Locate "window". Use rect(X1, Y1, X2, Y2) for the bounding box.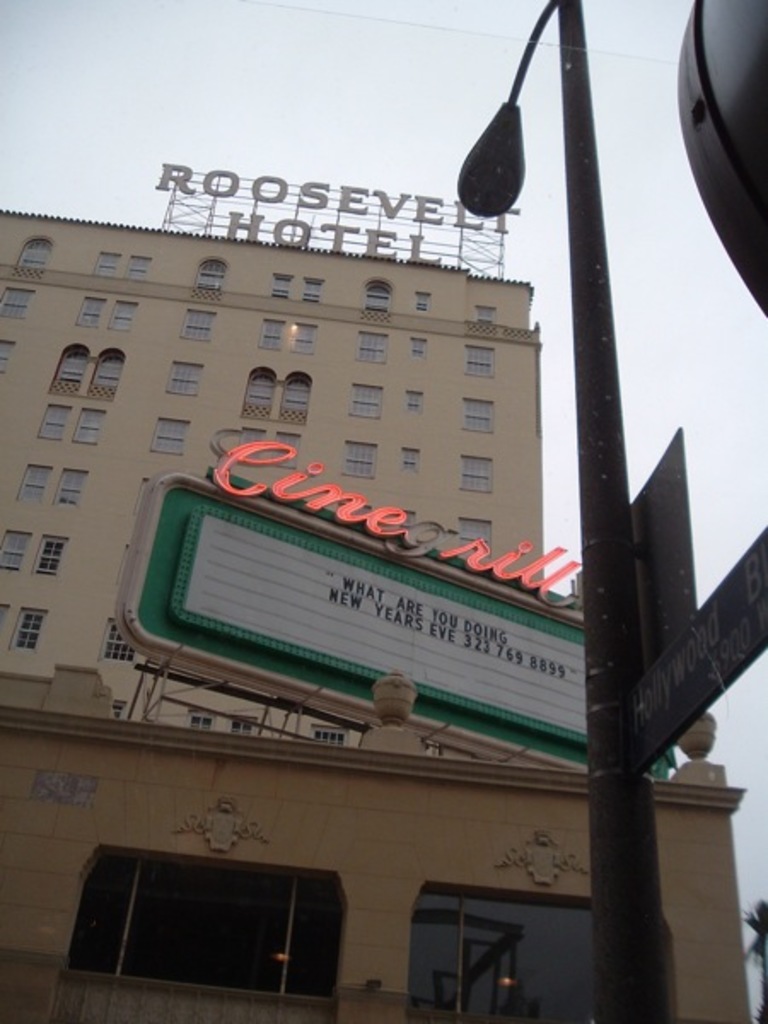
rect(73, 404, 102, 447).
